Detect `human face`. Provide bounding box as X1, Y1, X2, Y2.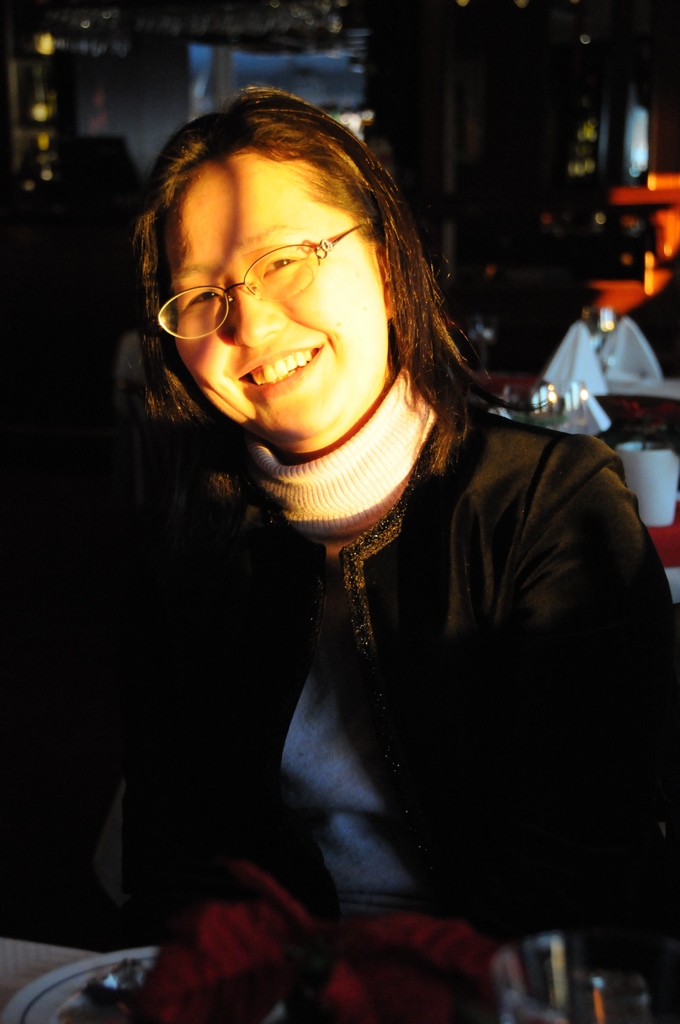
175, 156, 387, 445.
